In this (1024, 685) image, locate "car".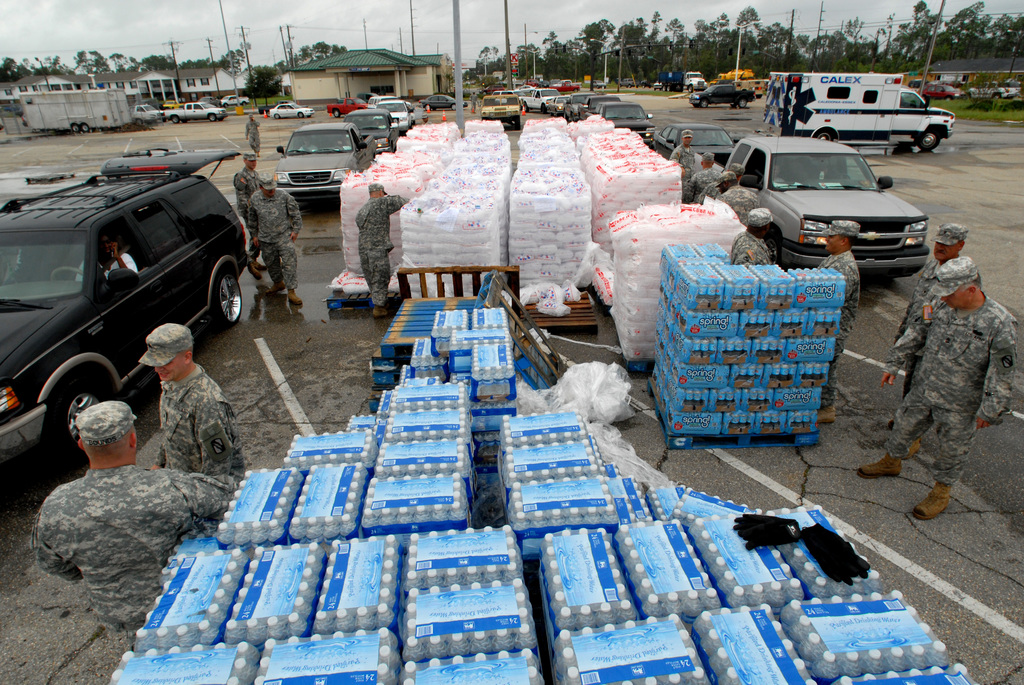
Bounding box: region(480, 83, 505, 97).
